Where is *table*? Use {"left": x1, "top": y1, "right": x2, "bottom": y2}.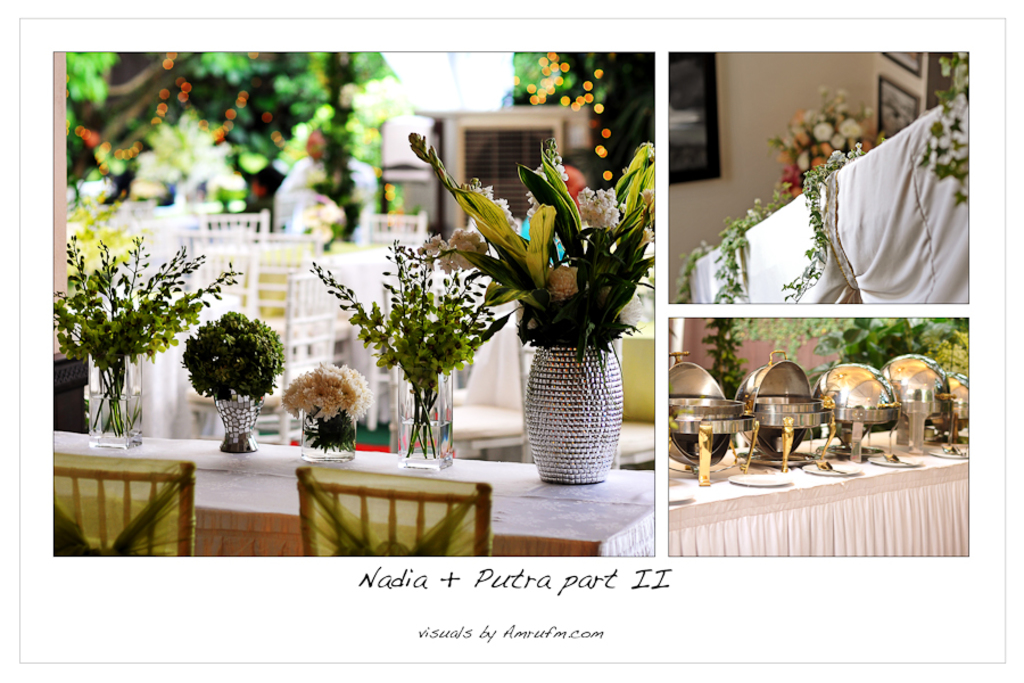
{"left": 686, "top": 92, "right": 969, "bottom": 305}.
